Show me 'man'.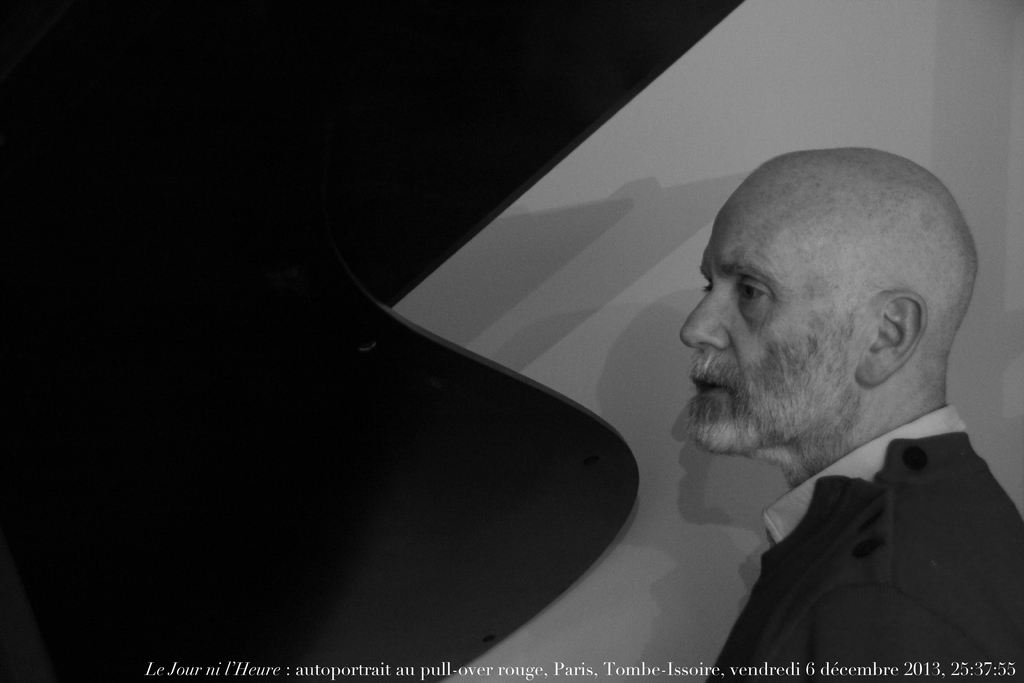
'man' is here: x1=682, y1=148, x2=1023, y2=682.
